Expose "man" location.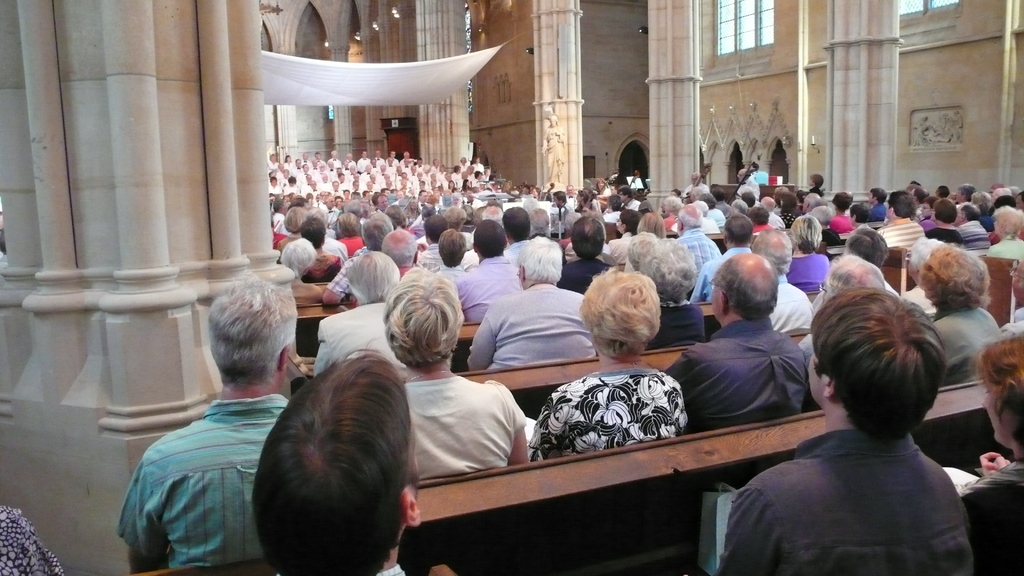
Exposed at 318, 218, 392, 307.
